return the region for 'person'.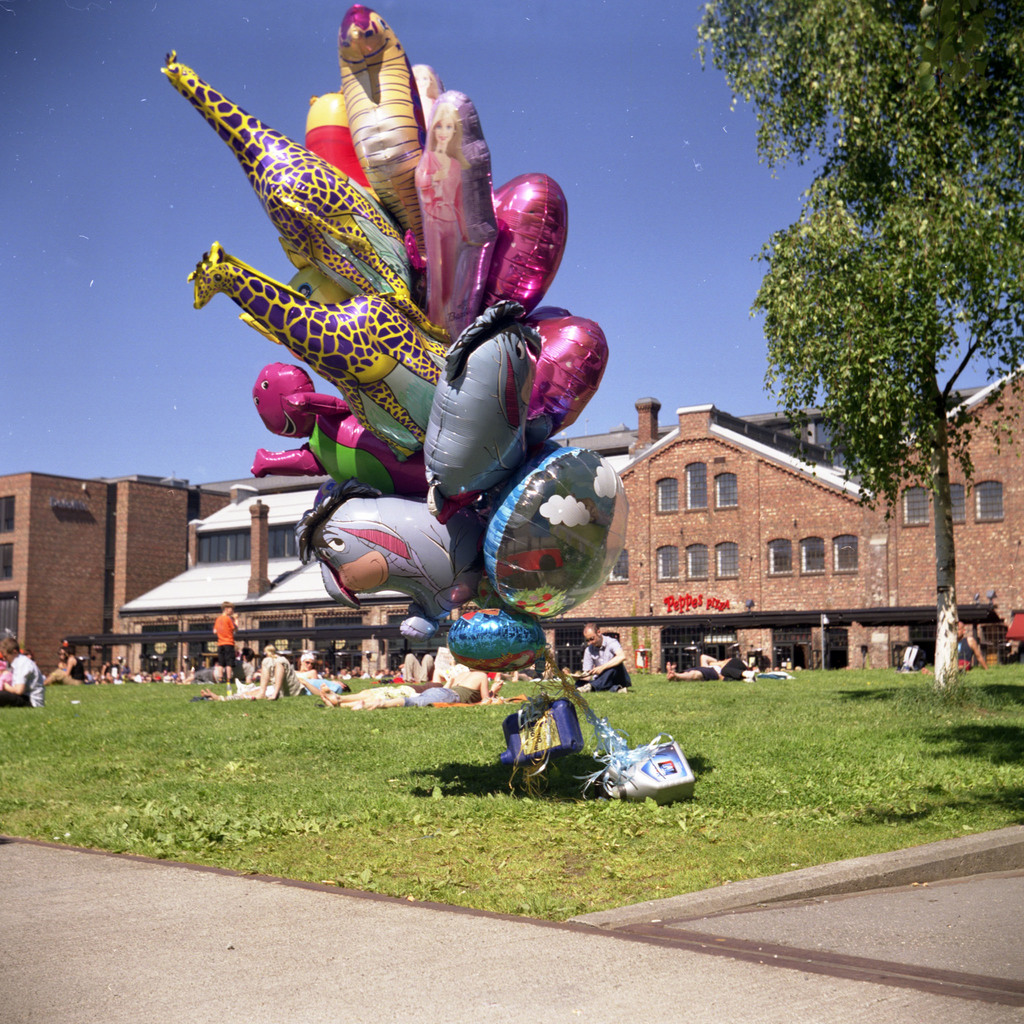
pyautogui.locateOnScreen(254, 652, 350, 695).
